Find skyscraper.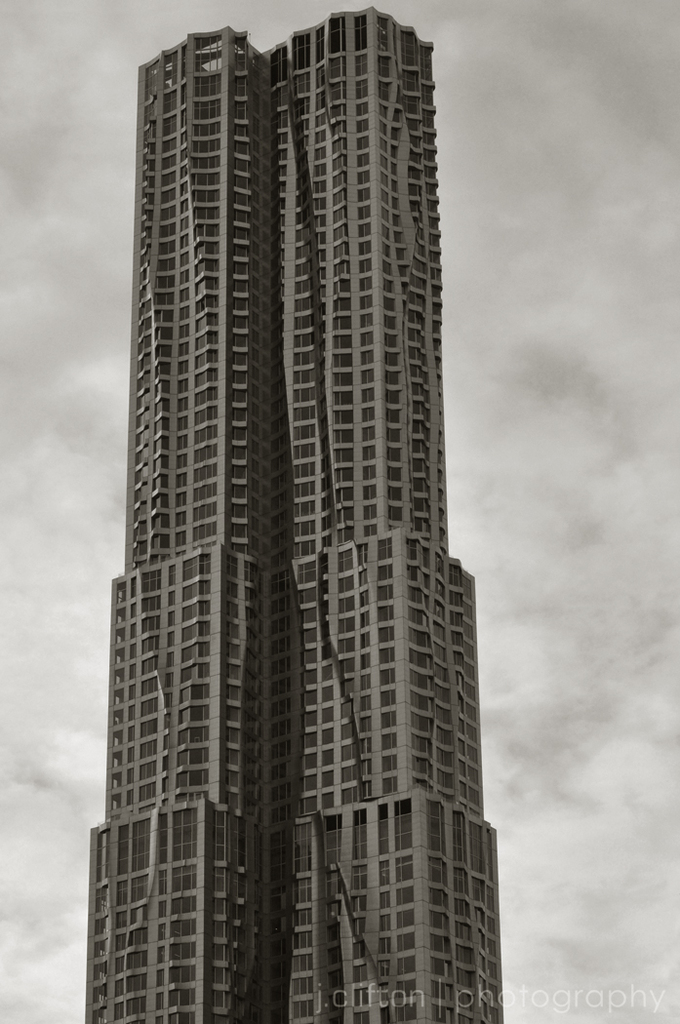
71, 19, 522, 1014.
